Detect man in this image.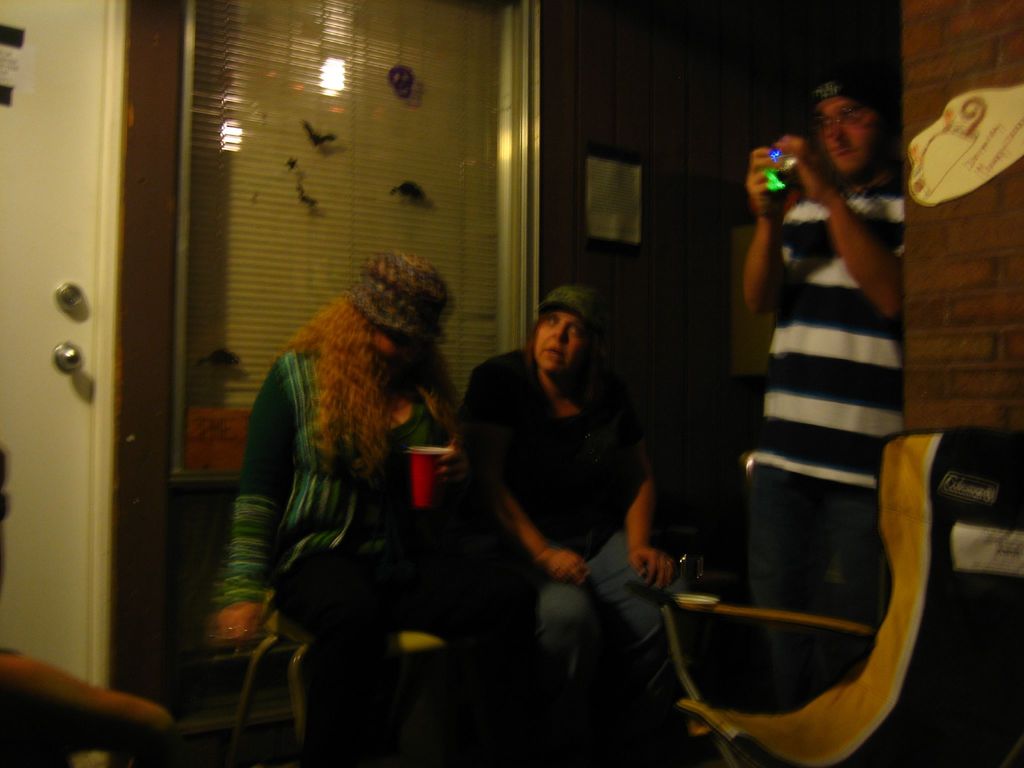
Detection: x1=707 y1=78 x2=947 y2=669.
